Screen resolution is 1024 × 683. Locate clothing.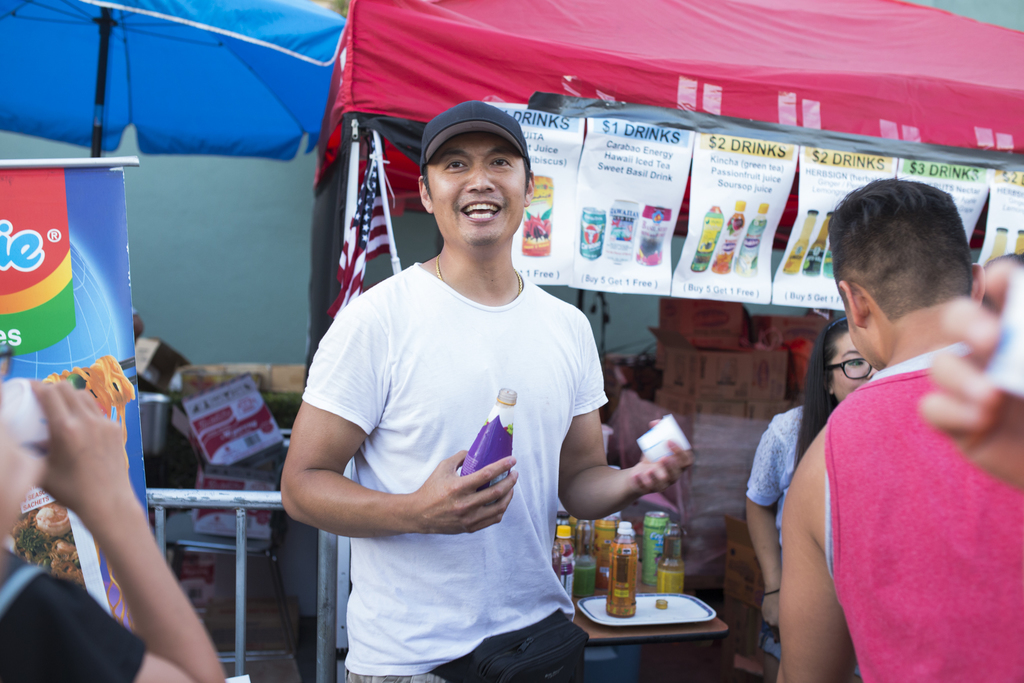
x1=822, y1=334, x2=1023, y2=682.
